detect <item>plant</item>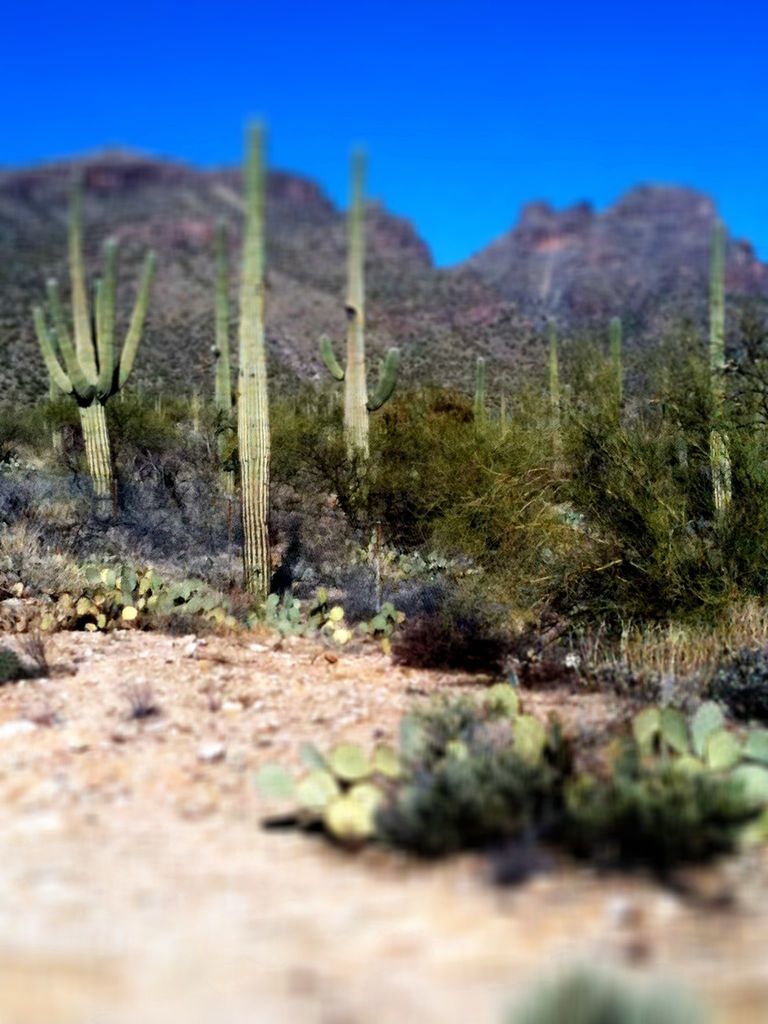
box=[574, 588, 767, 709]
